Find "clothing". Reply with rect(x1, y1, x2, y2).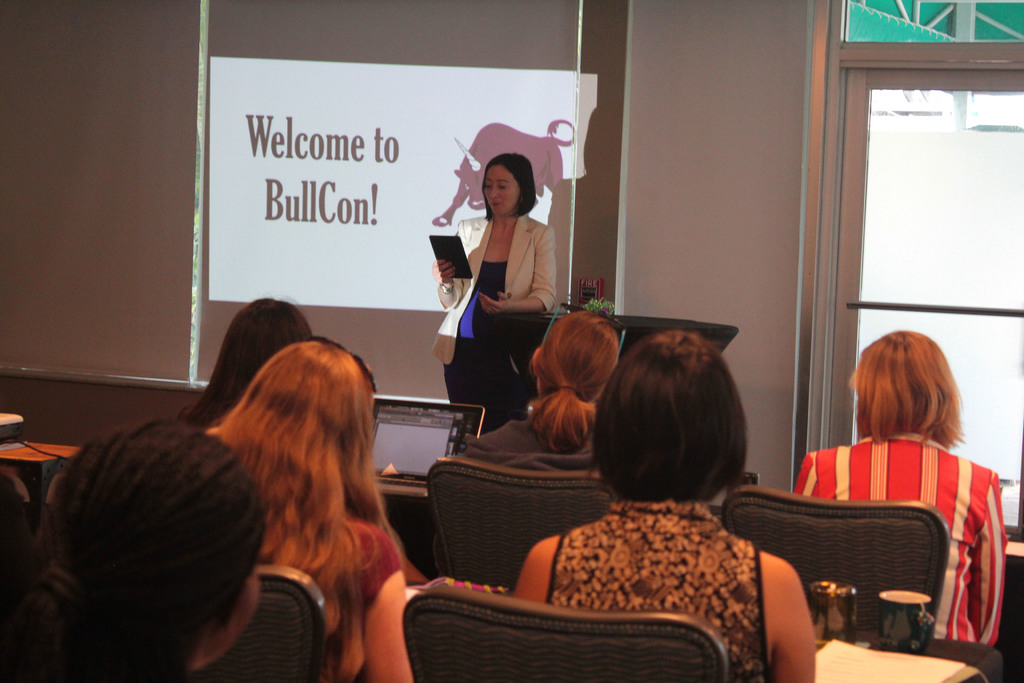
rect(429, 211, 559, 436).
